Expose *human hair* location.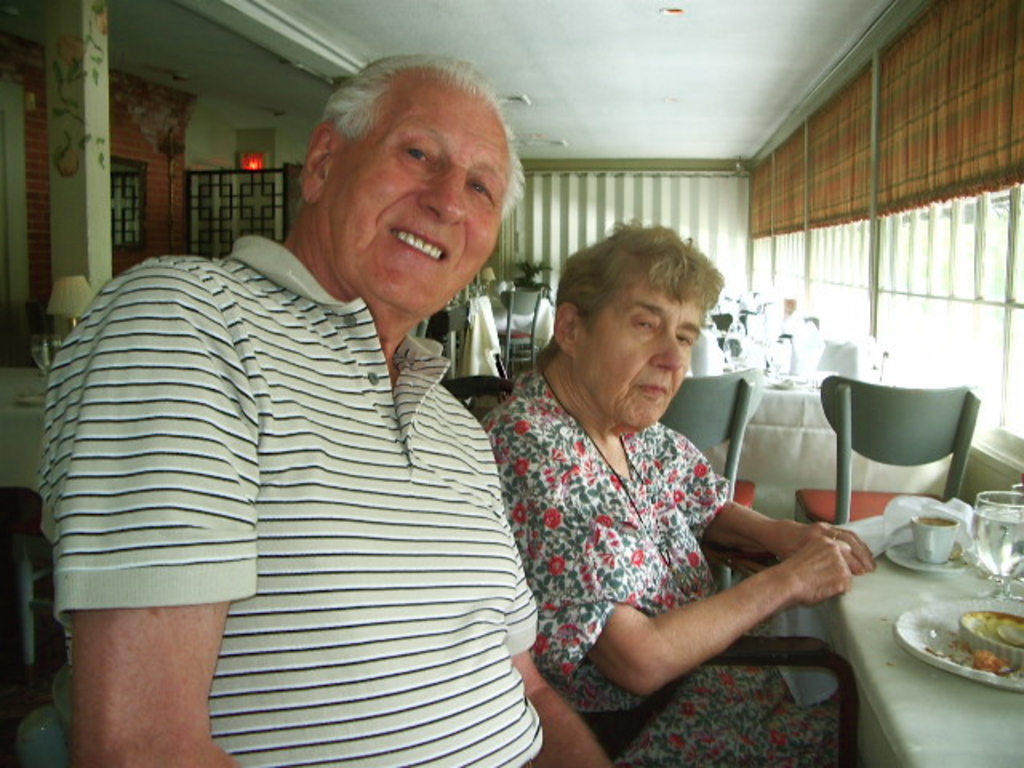
Exposed at (322,51,522,214).
